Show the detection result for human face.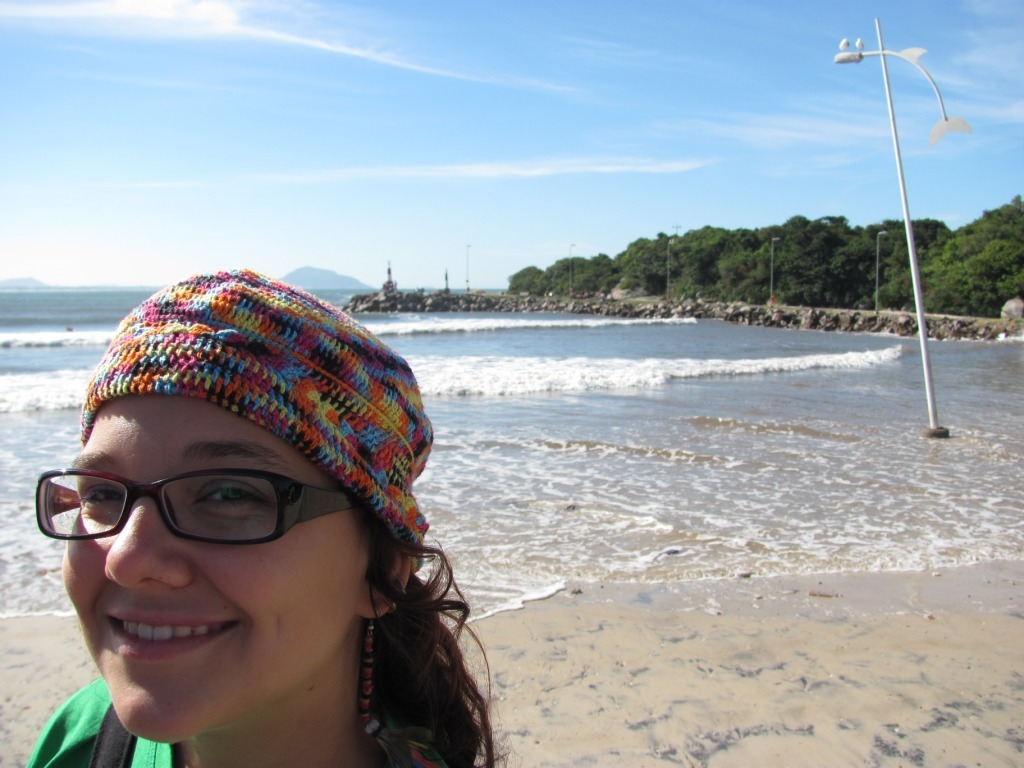
[left=61, top=396, right=363, bottom=734].
